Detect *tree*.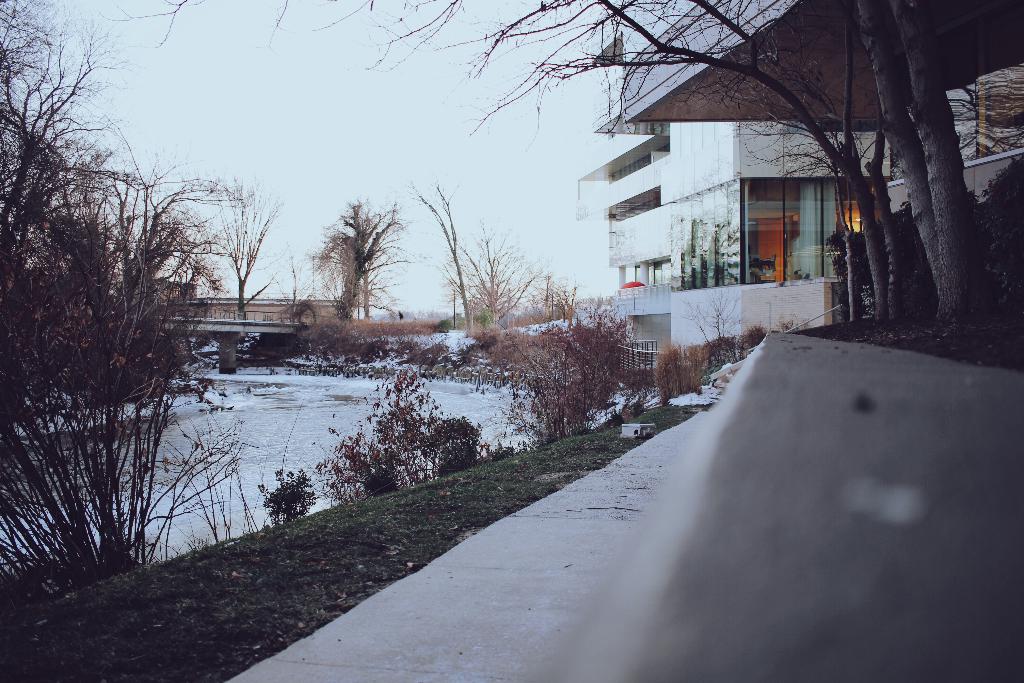
Detected at crop(196, 167, 284, 311).
